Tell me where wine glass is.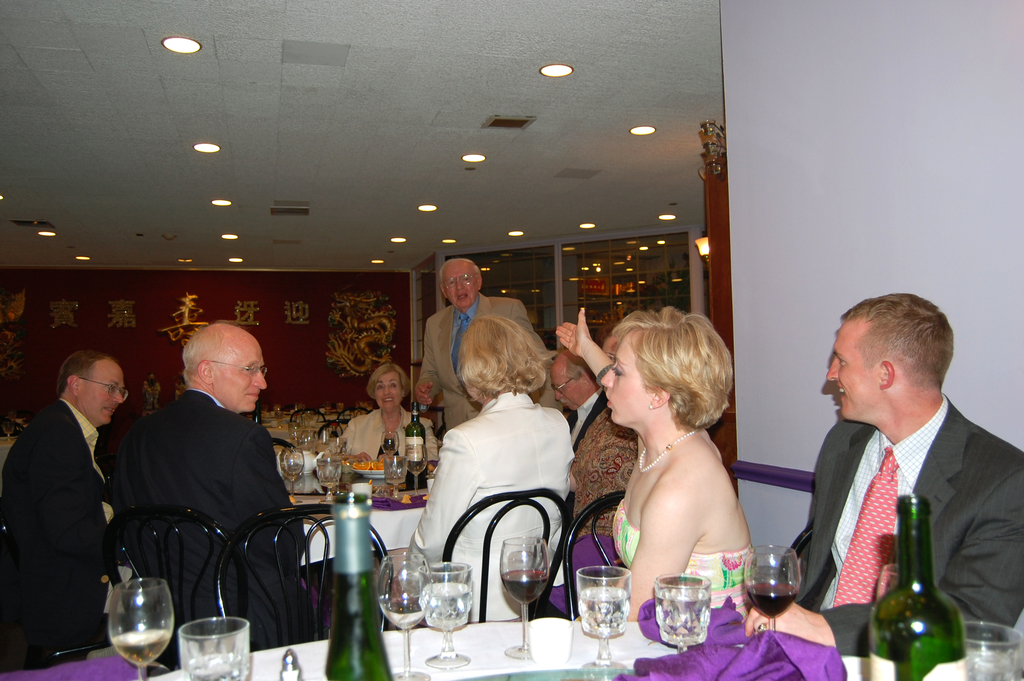
wine glass is at l=315, t=461, r=340, b=500.
